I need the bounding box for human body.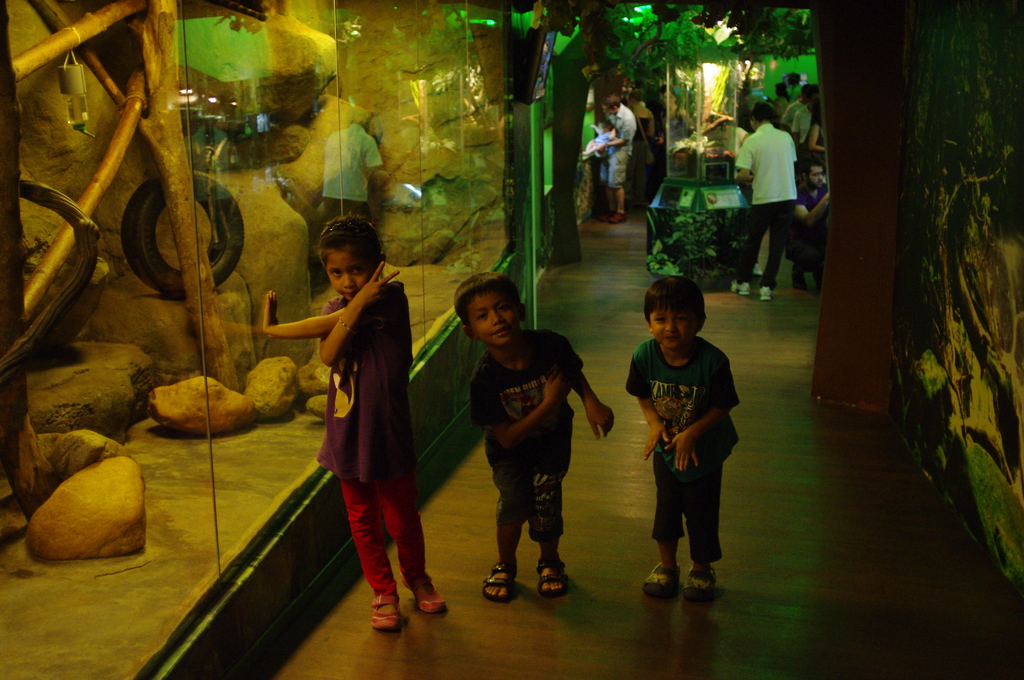
Here it is: 600,91,637,225.
